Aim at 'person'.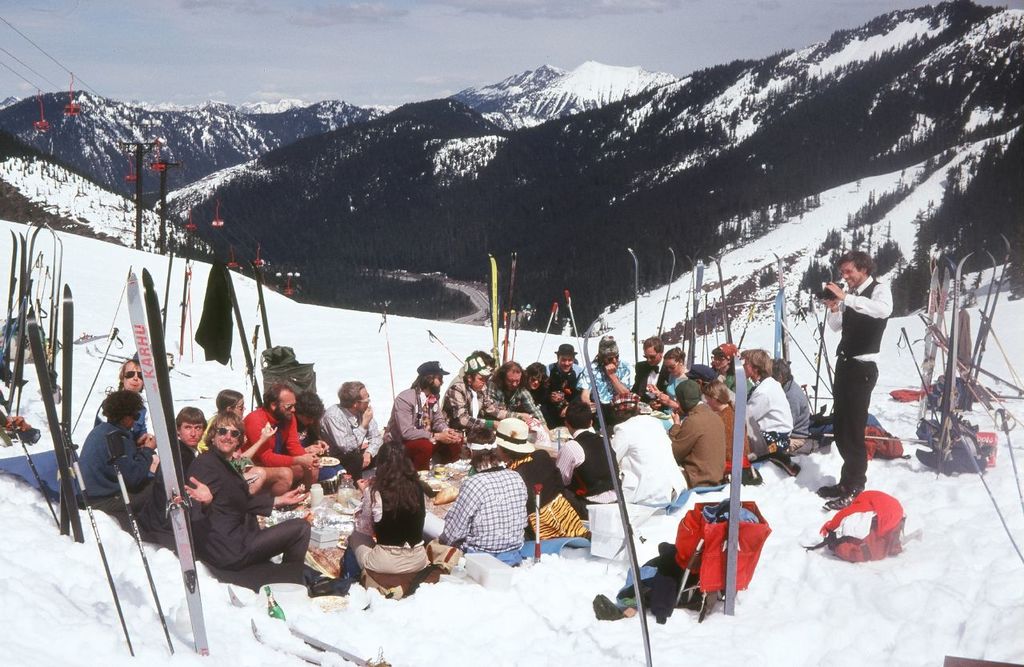
Aimed at crop(813, 253, 898, 510).
